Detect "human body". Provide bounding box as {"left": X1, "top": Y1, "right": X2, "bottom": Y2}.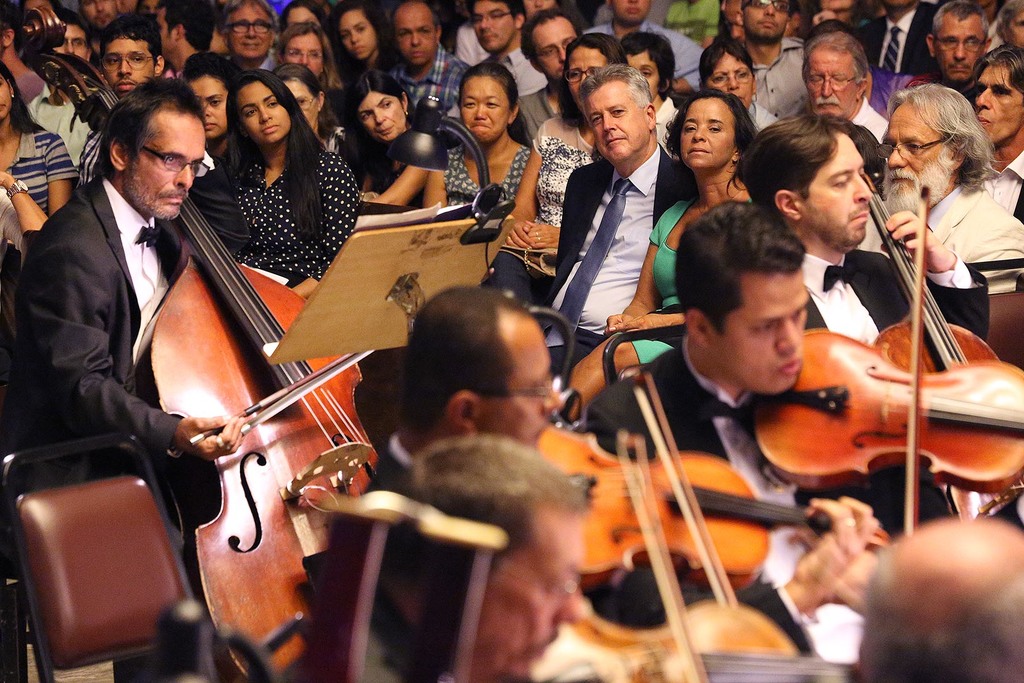
{"left": 484, "top": 29, "right": 623, "bottom": 300}.
